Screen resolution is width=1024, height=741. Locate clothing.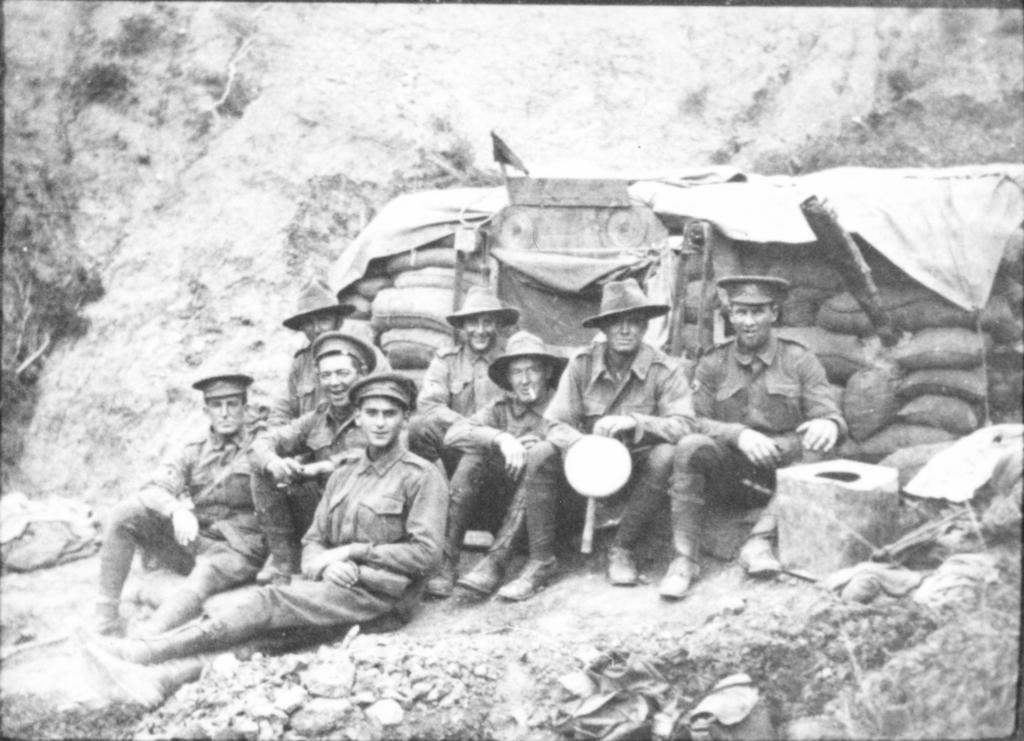
{"left": 296, "top": 442, "right": 452, "bottom": 576}.
